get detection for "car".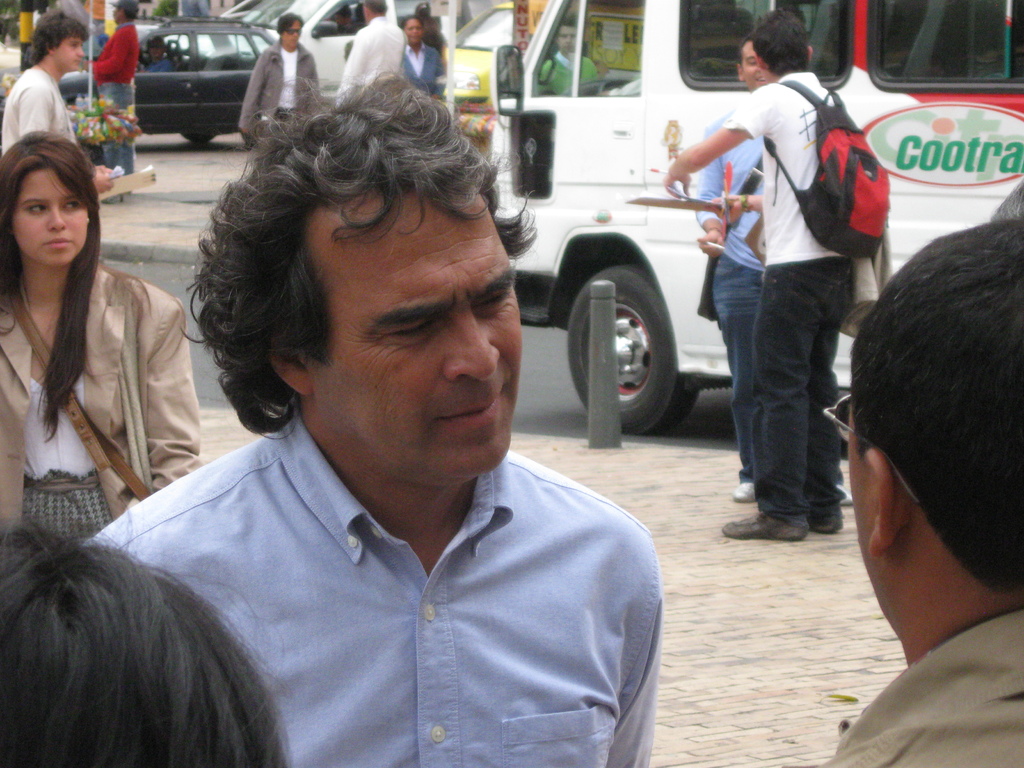
Detection: [442, 0, 508, 115].
